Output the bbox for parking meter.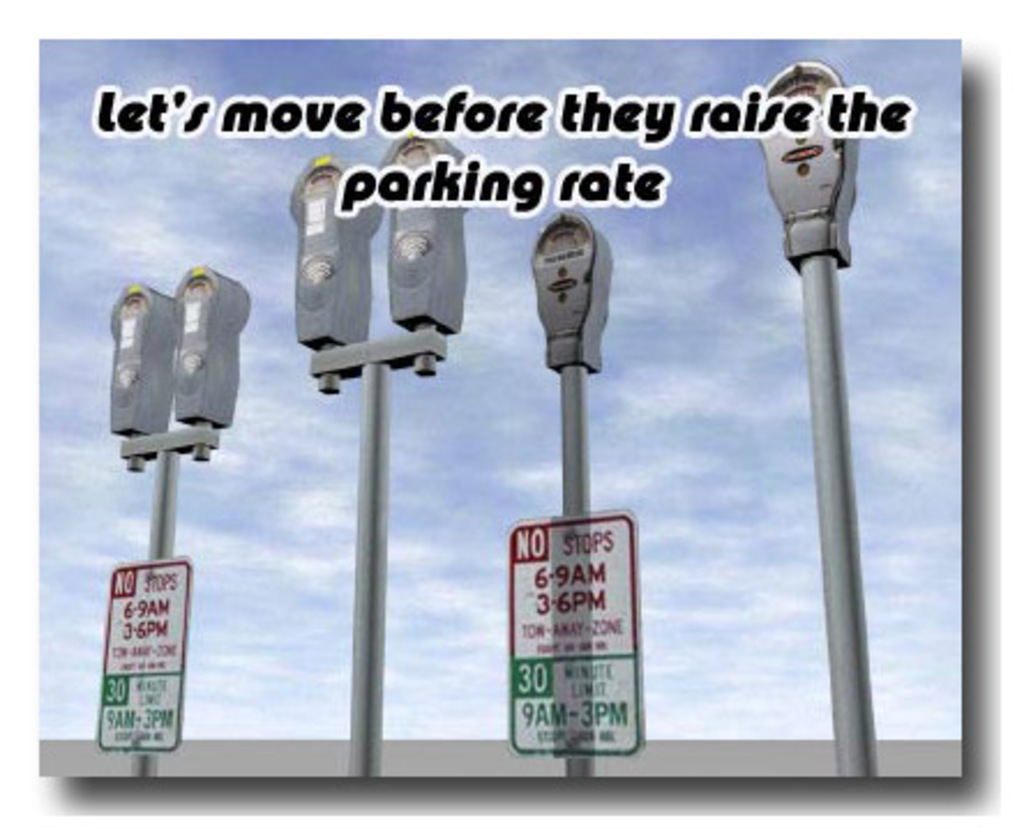
l=101, t=260, r=254, b=445.
